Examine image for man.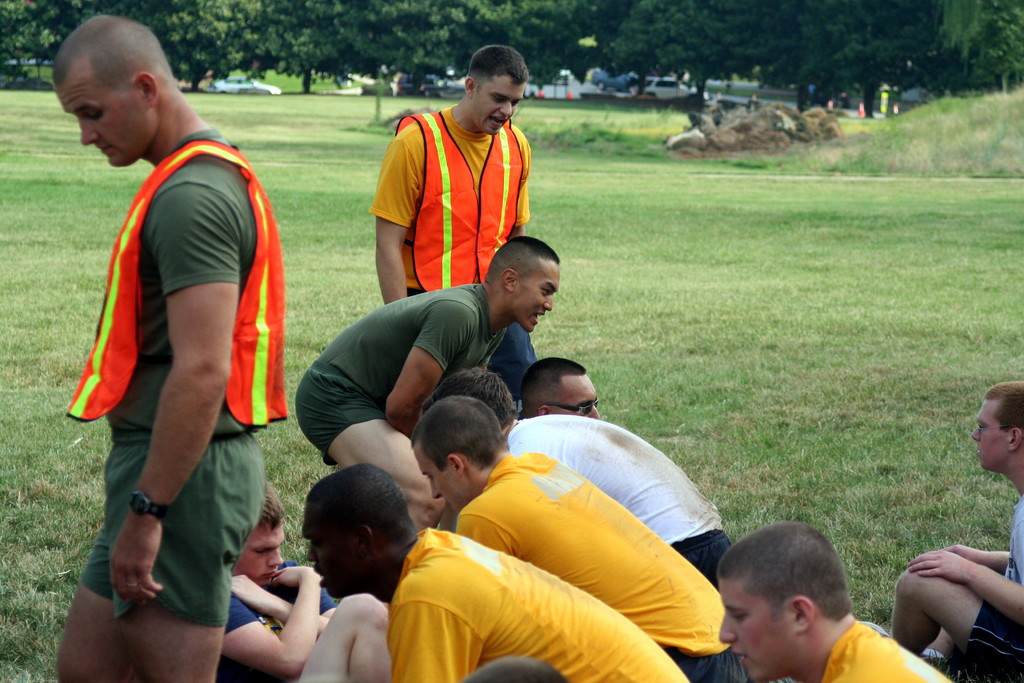
Examination result: <region>708, 517, 950, 682</region>.
